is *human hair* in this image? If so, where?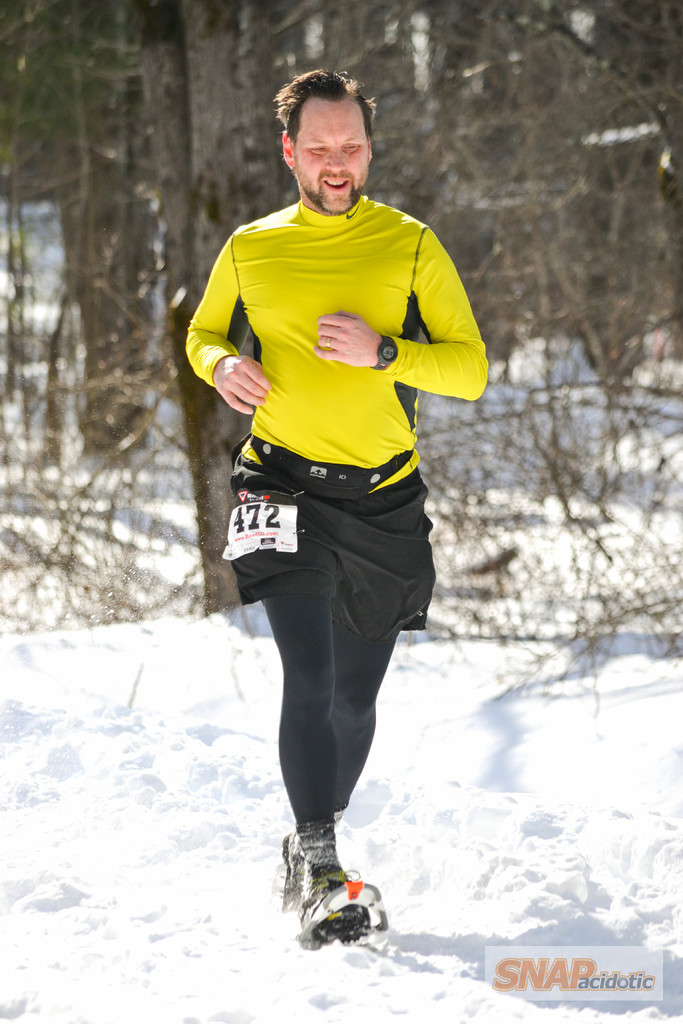
Yes, at 261:66:368:154.
